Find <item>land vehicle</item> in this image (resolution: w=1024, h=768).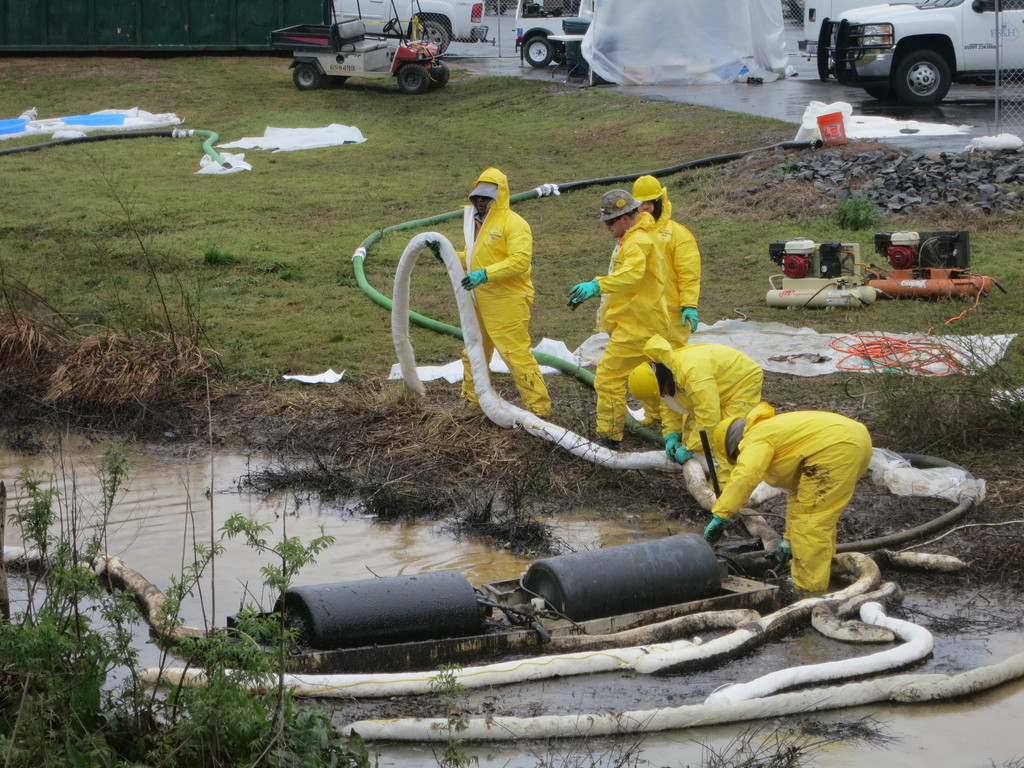
<region>802, 0, 885, 51</region>.
